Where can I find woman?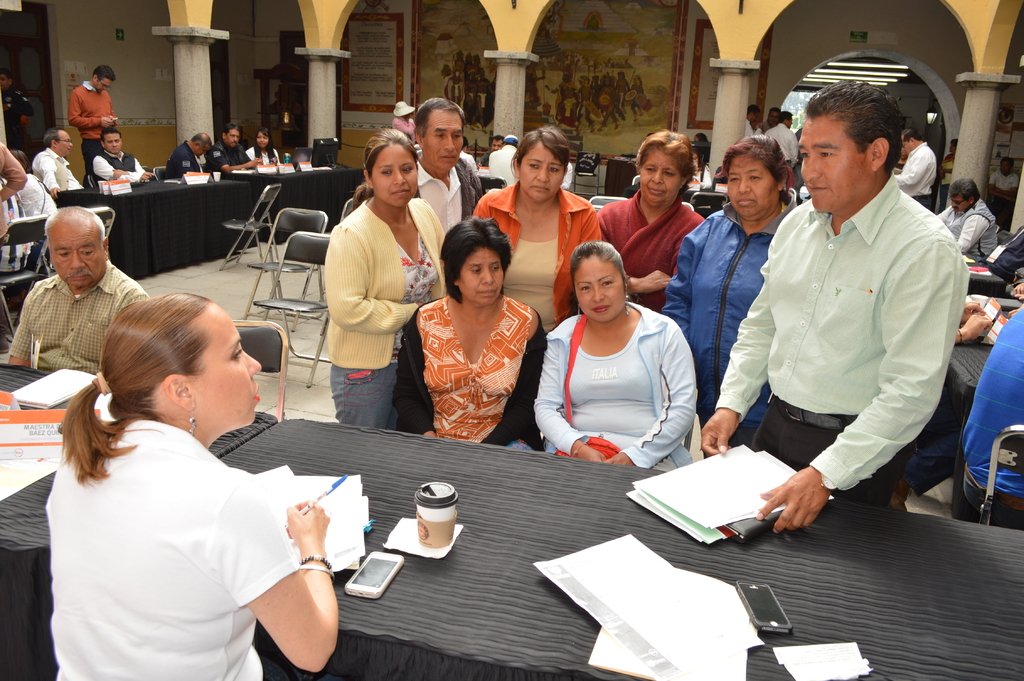
You can find it at (left=6, top=148, right=59, bottom=221).
